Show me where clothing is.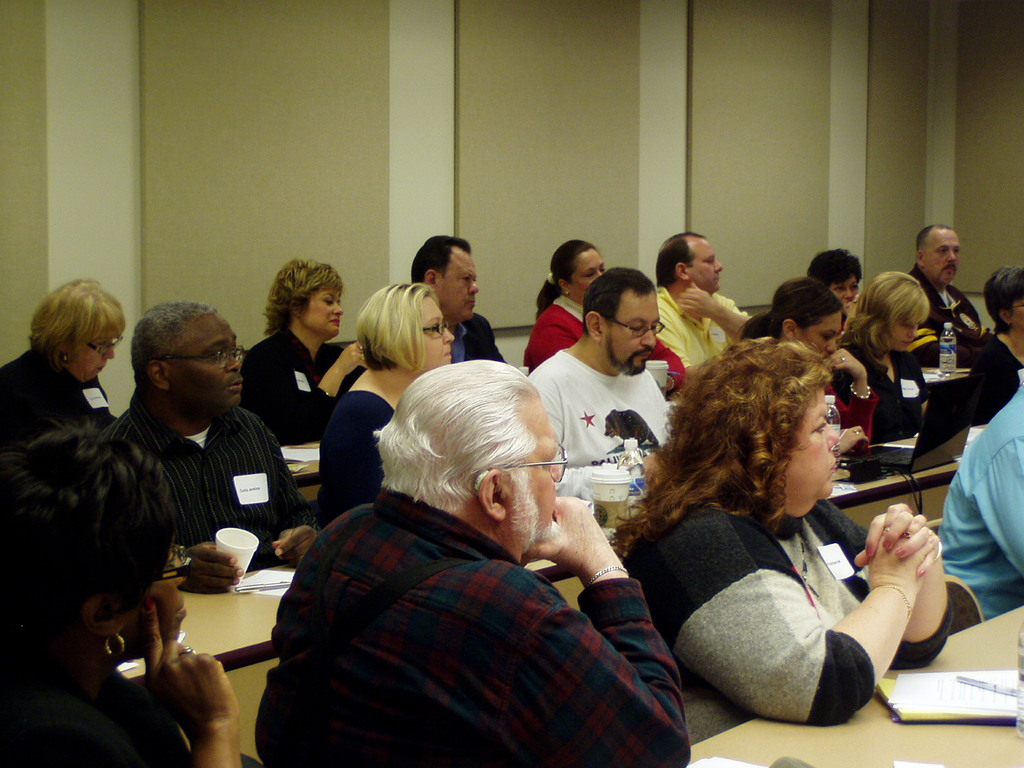
clothing is at (834, 381, 876, 451).
